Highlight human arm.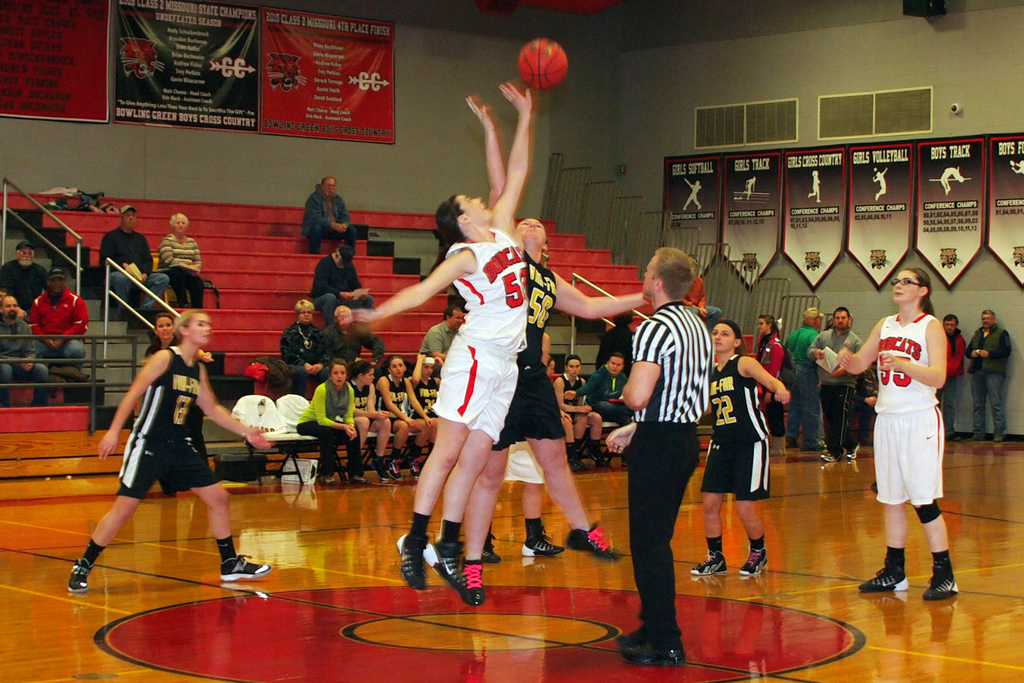
Highlighted region: {"left": 427, "top": 328, "right": 445, "bottom": 362}.
